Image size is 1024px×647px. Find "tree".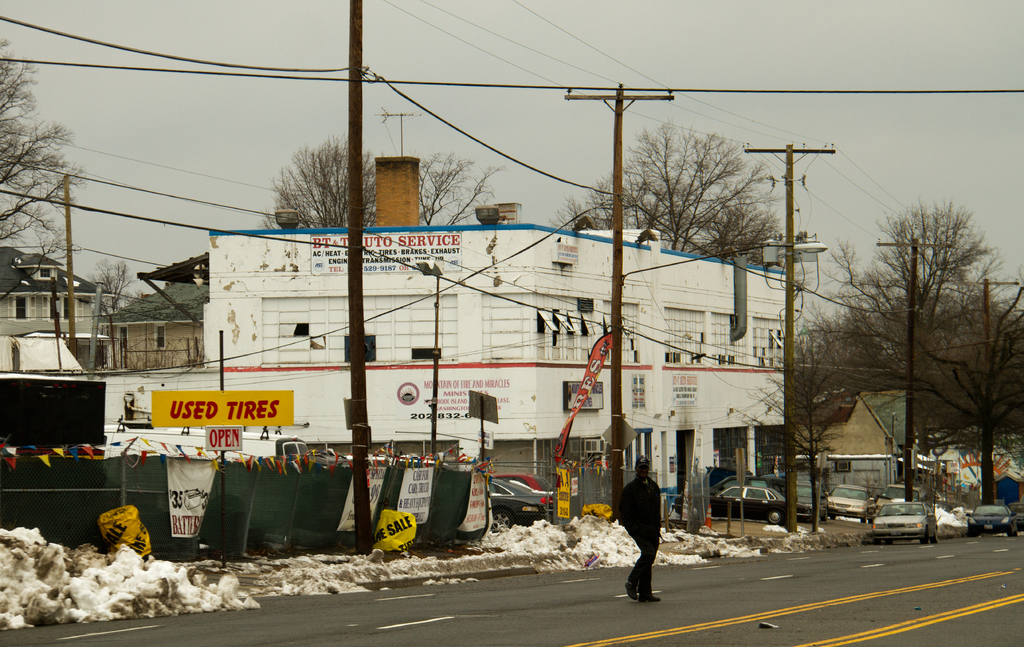
box(805, 200, 1023, 443).
